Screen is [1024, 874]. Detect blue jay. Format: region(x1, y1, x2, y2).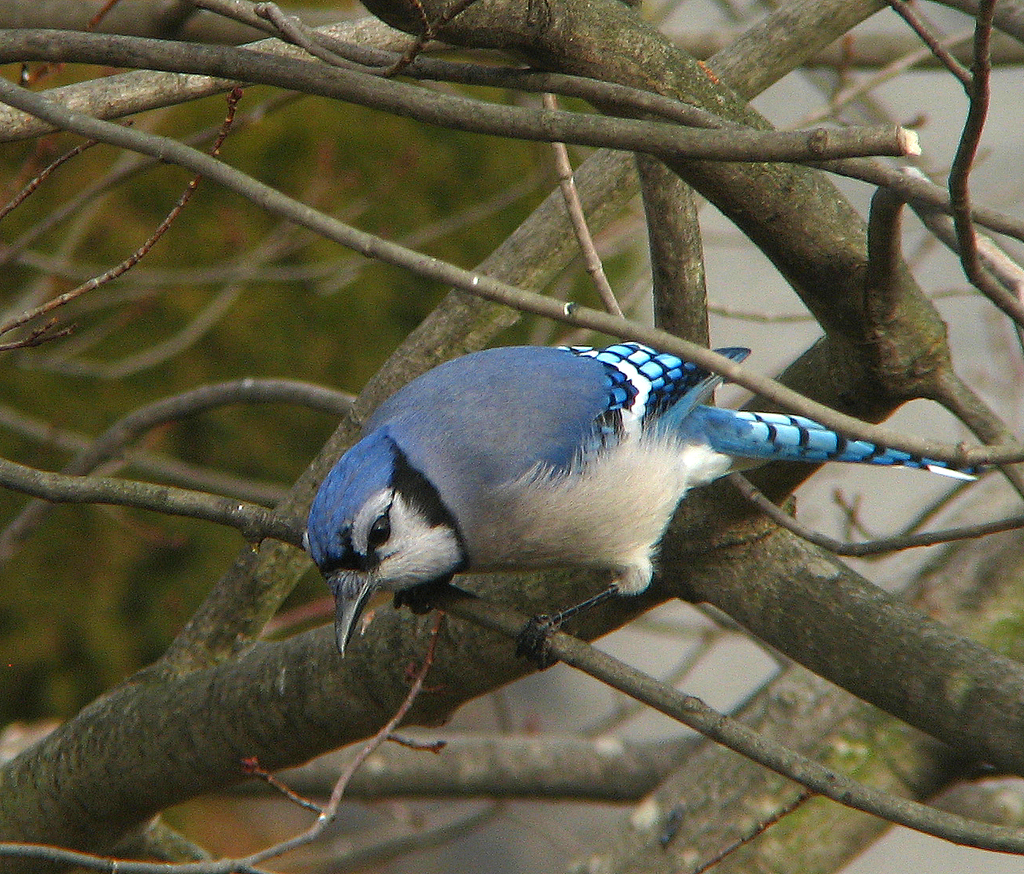
region(306, 339, 981, 670).
